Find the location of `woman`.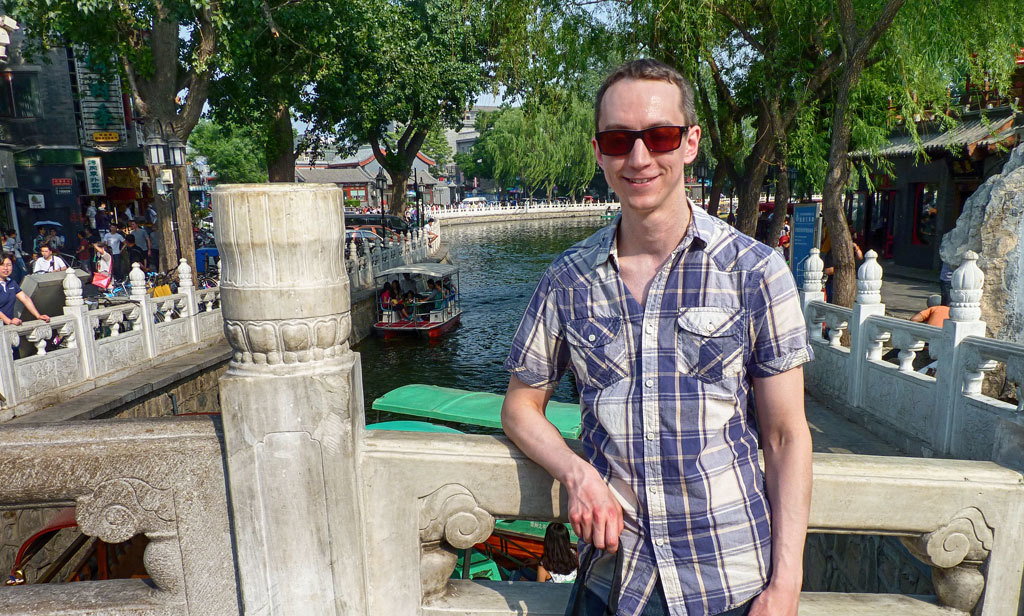
Location: <bbox>392, 278, 408, 315</bbox>.
